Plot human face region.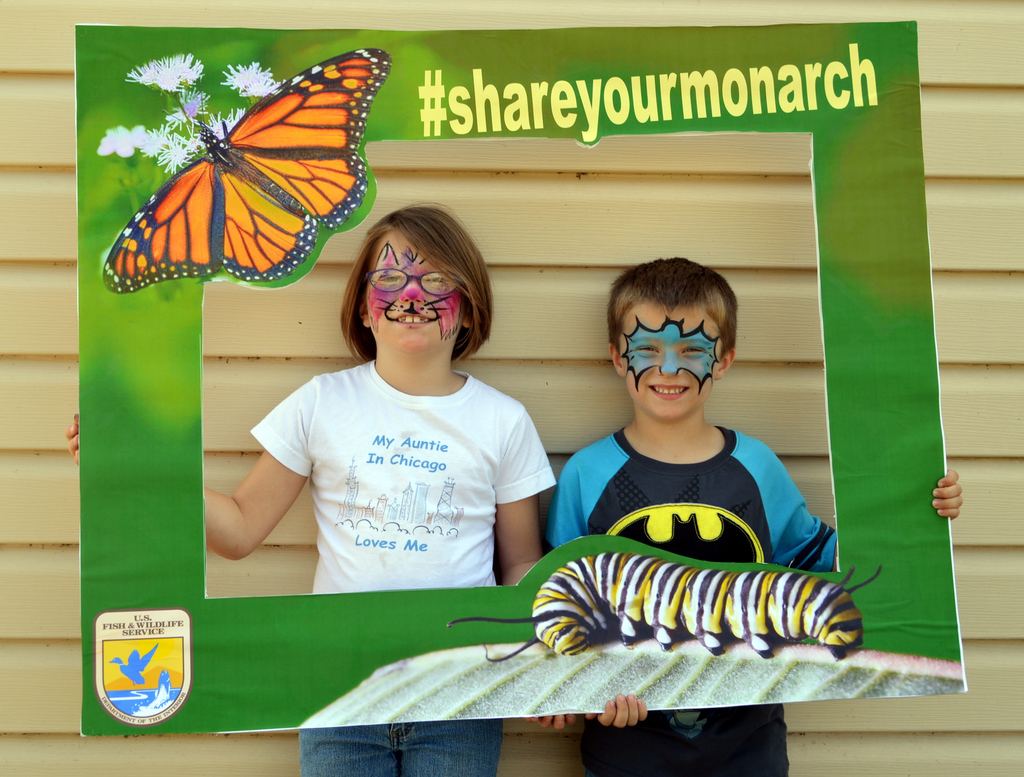
Plotted at select_region(620, 306, 721, 418).
